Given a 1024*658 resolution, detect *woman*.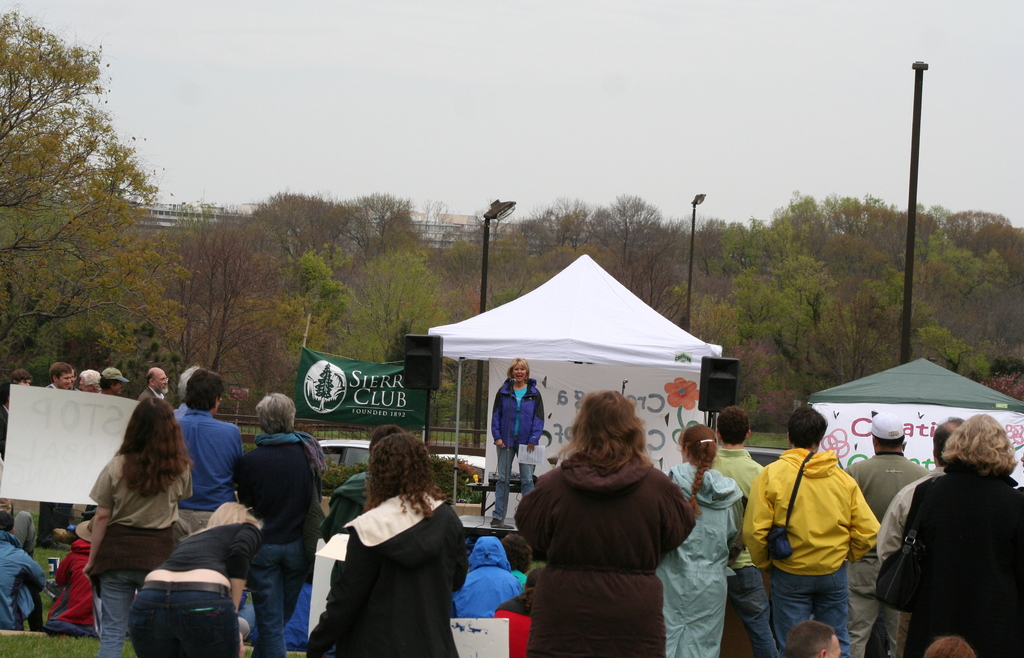
pyautogui.locateOnScreen(126, 498, 263, 657).
